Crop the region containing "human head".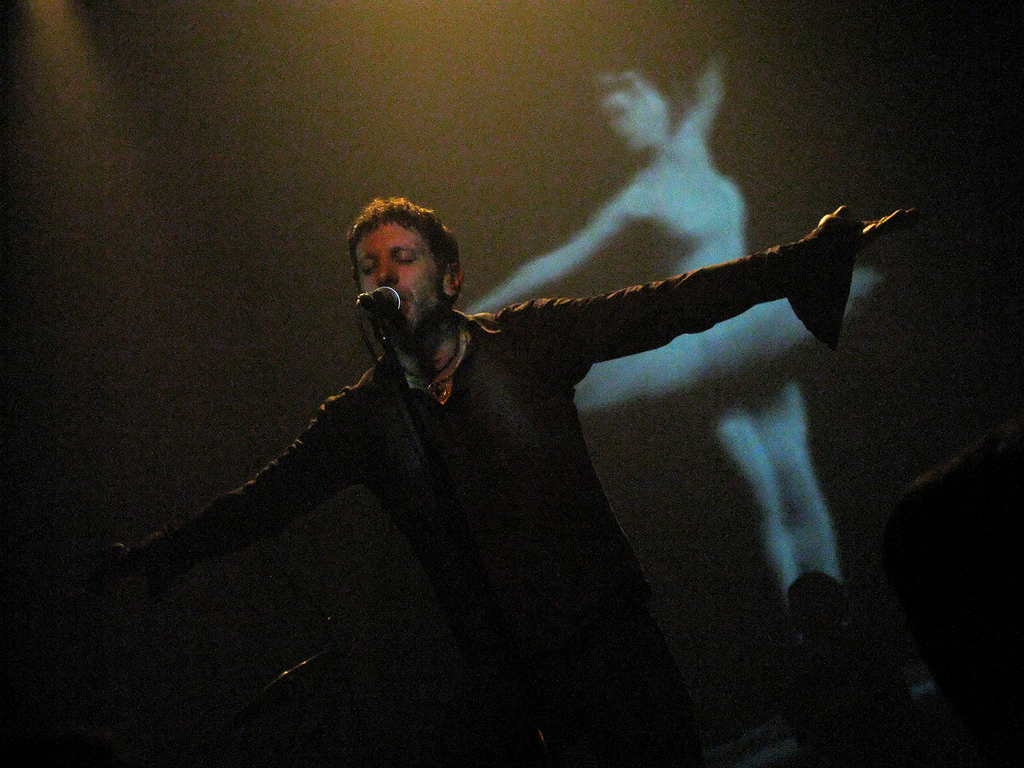
Crop region: (596,68,673,154).
